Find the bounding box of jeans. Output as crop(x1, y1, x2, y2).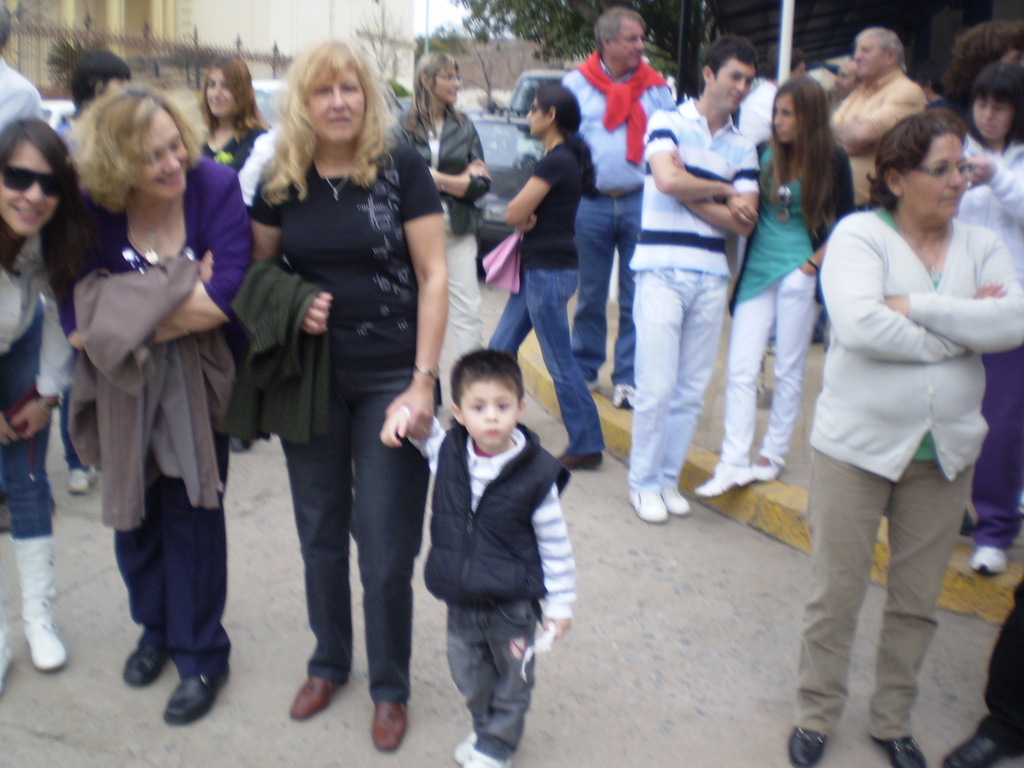
crop(0, 303, 51, 537).
